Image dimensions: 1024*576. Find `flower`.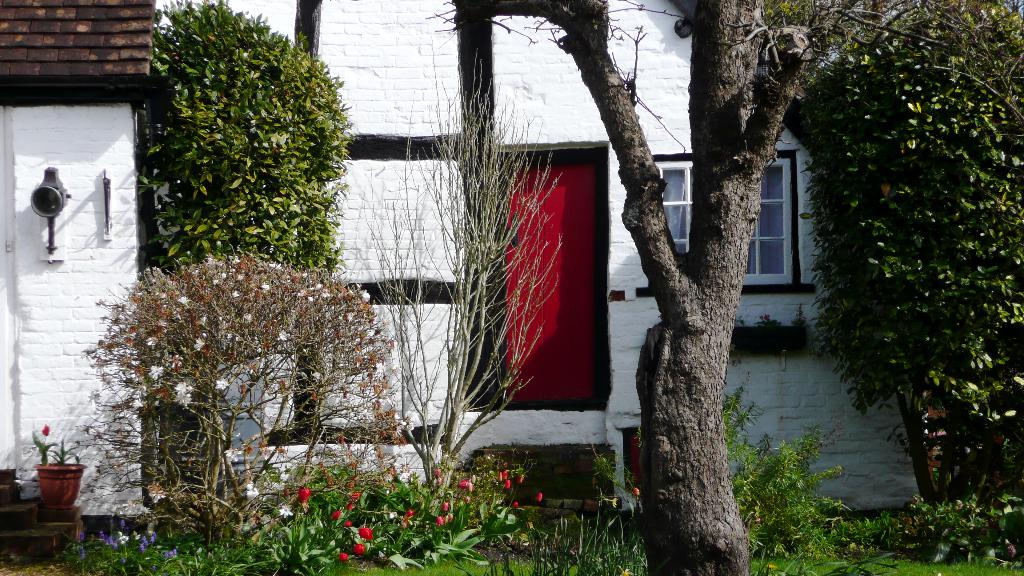
Rect(339, 518, 353, 532).
